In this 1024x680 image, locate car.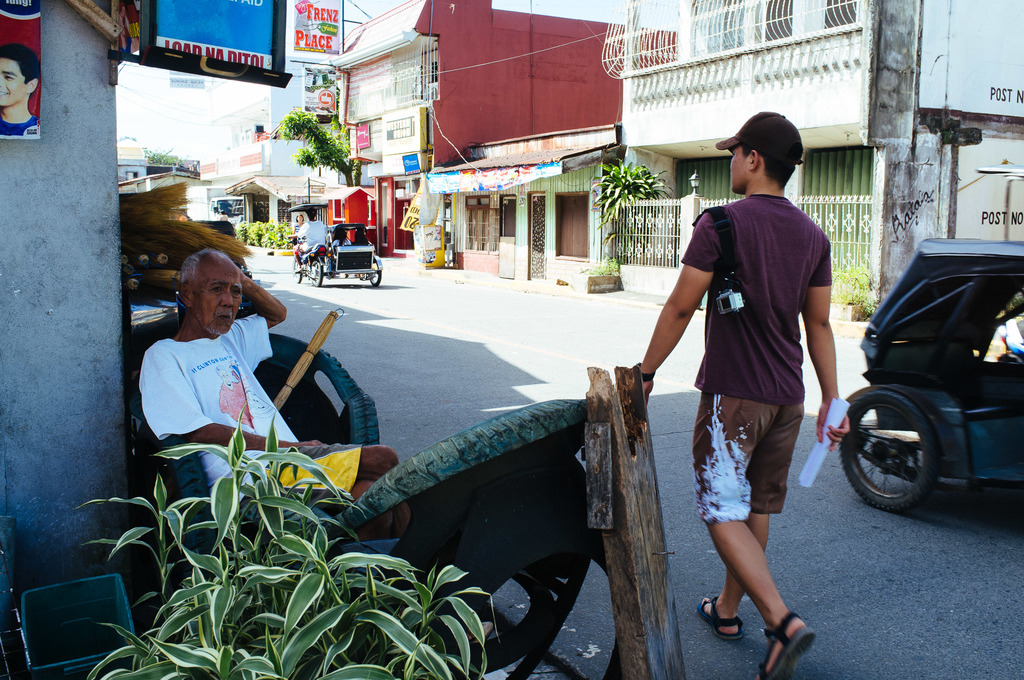
Bounding box: Rect(836, 238, 1023, 508).
